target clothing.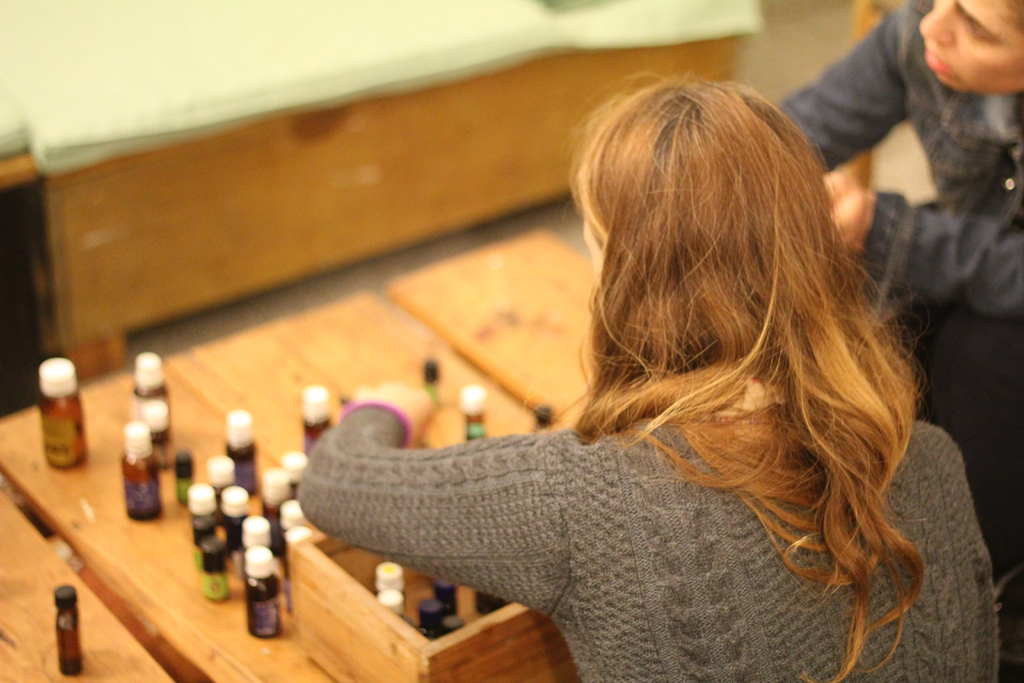
Target region: bbox=(277, 399, 1023, 674).
